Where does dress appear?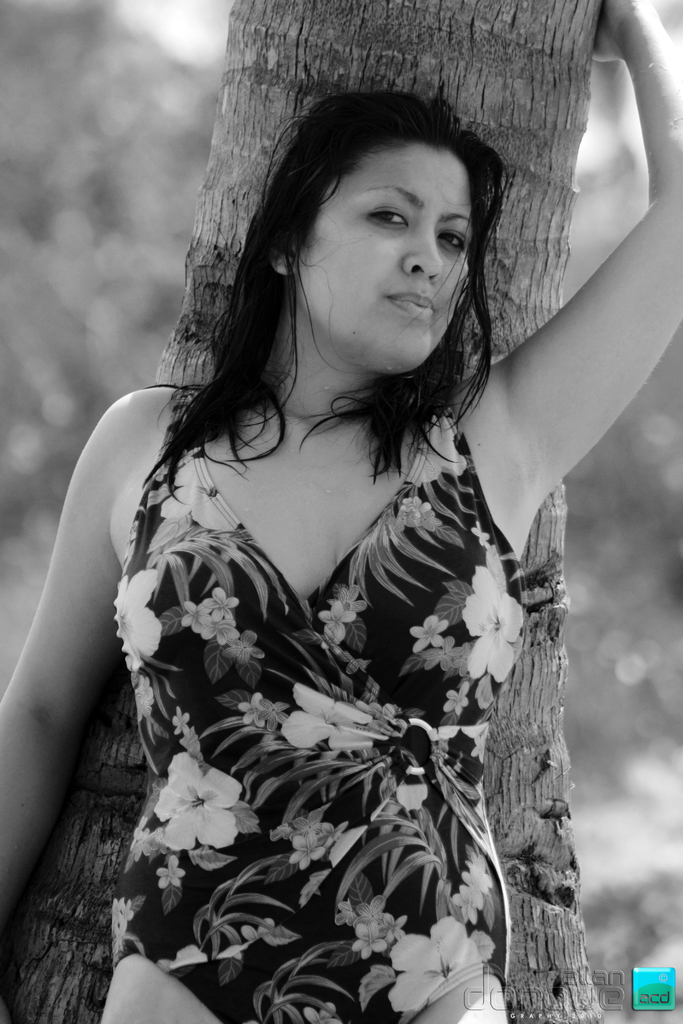
Appears at [108,391,522,1023].
